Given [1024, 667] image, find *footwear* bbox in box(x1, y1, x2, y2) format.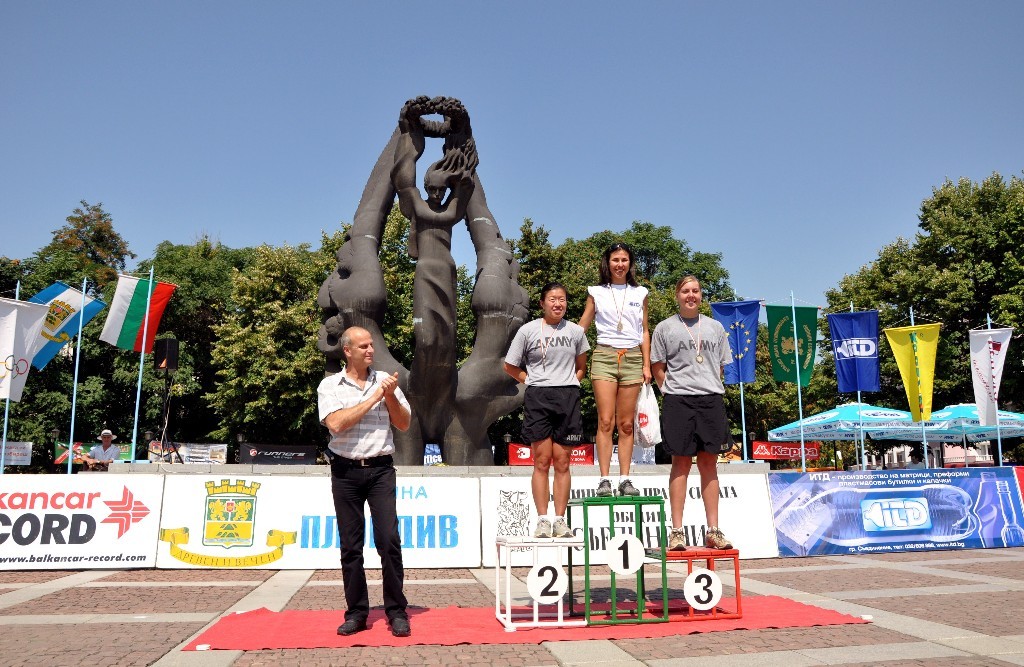
box(594, 482, 612, 502).
